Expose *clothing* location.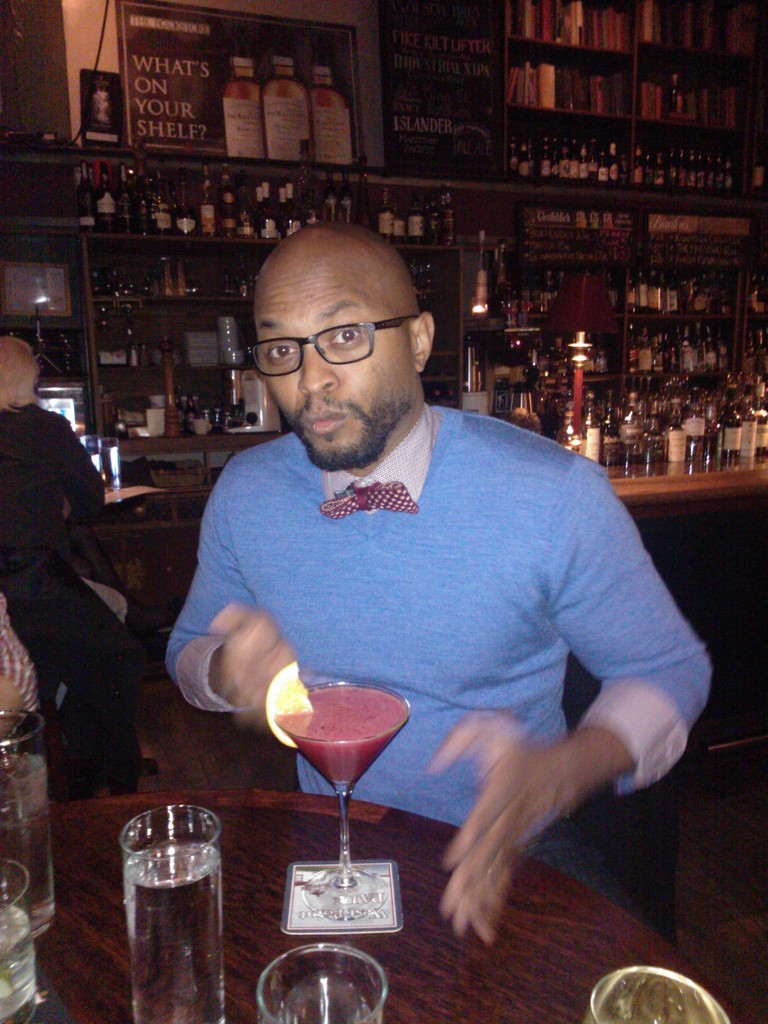
Exposed at {"left": 163, "top": 409, "right": 696, "bottom": 826}.
